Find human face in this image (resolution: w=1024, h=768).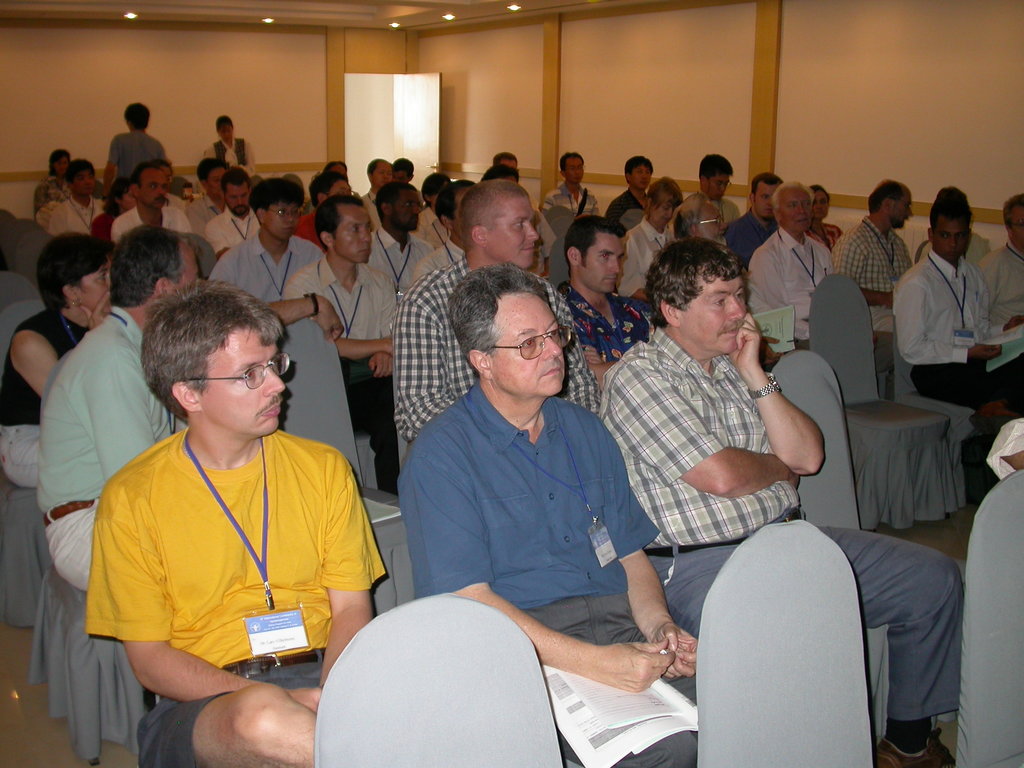
(451,190,469,241).
